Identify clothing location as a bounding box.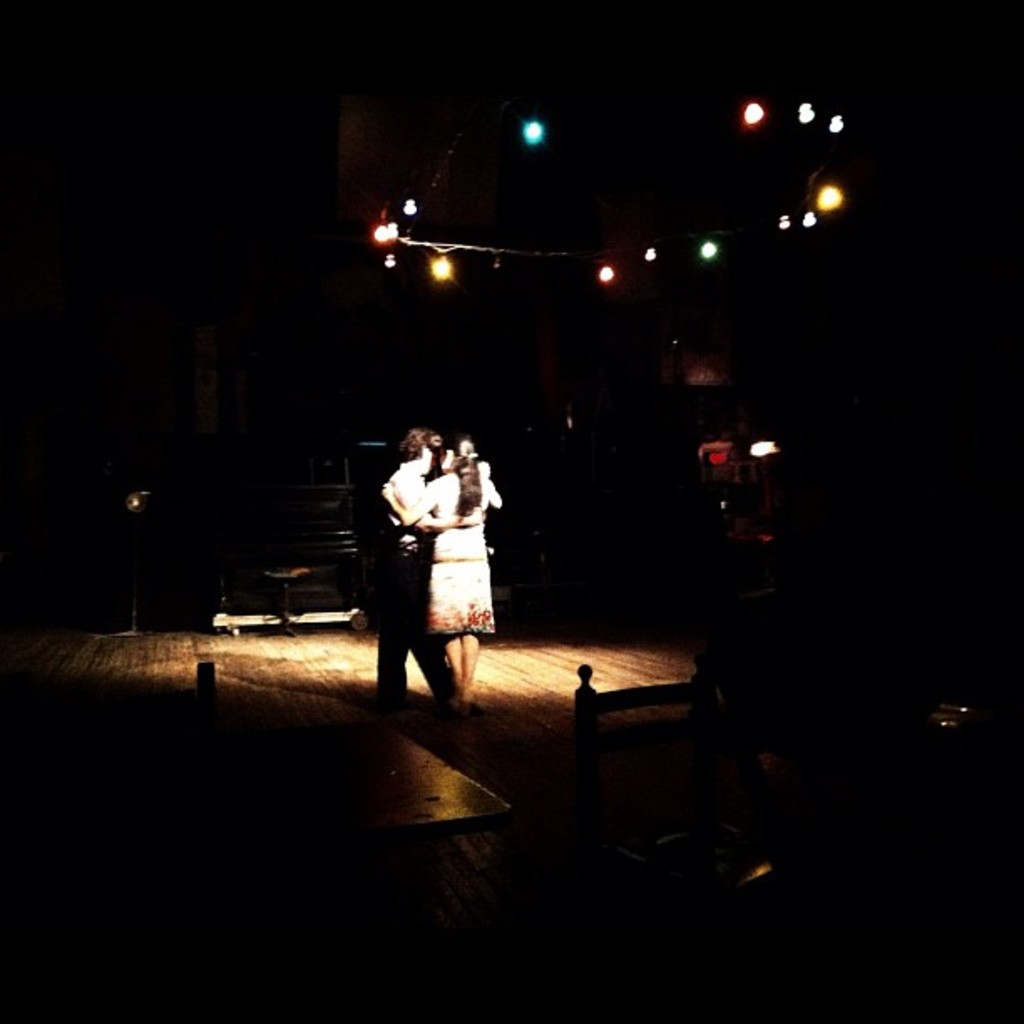
375,462,457,703.
